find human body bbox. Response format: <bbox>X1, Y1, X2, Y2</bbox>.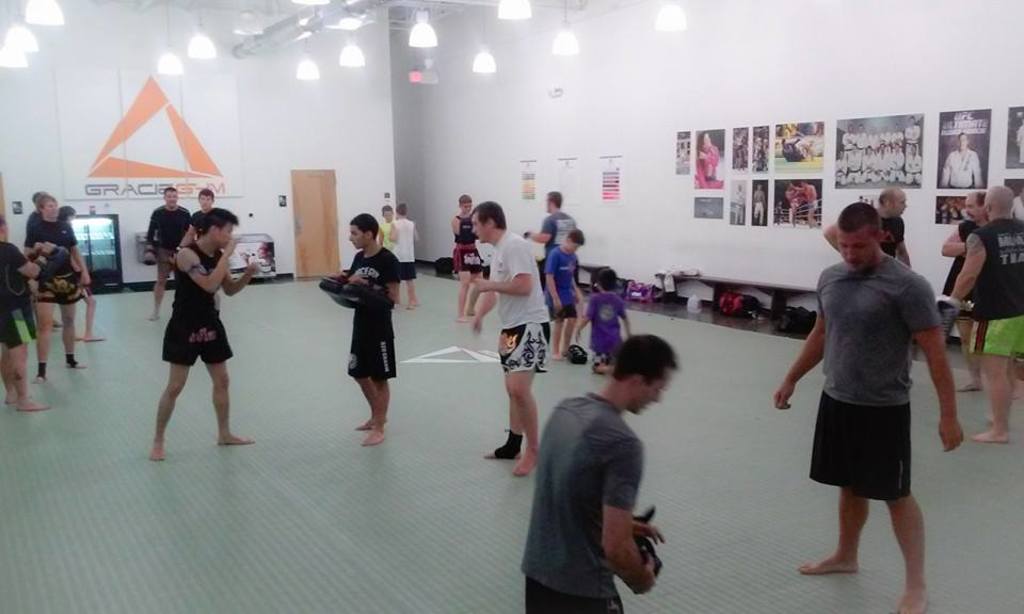
<bbox>805, 184, 819, 222</bbox>.
